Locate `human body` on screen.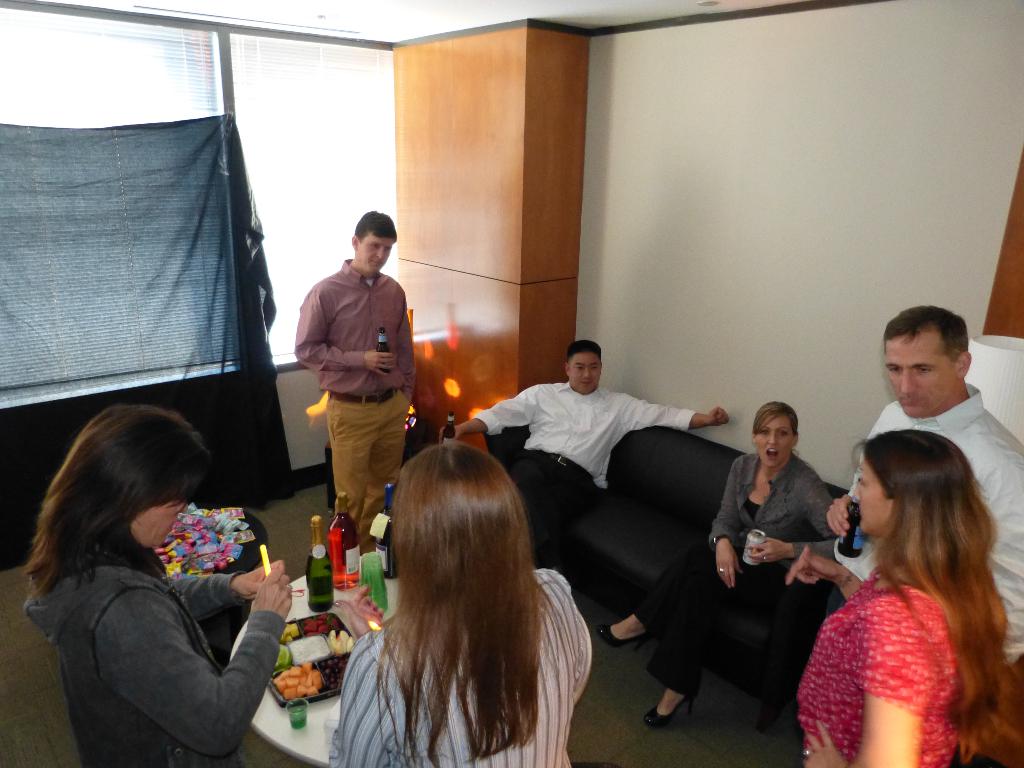
On screen at pyautogui.locateOnScreen(330, 439, 592, 767).
